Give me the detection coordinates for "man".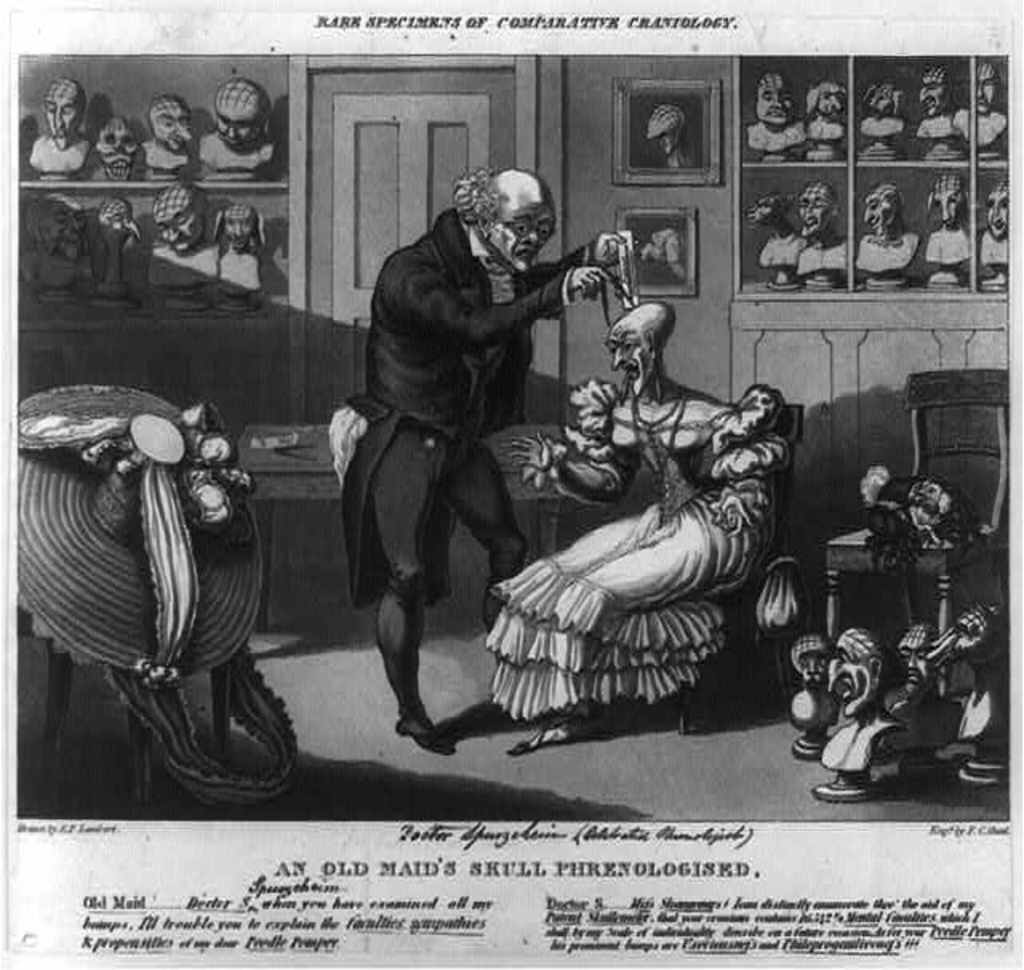
box(747, 72, 810, 150).
